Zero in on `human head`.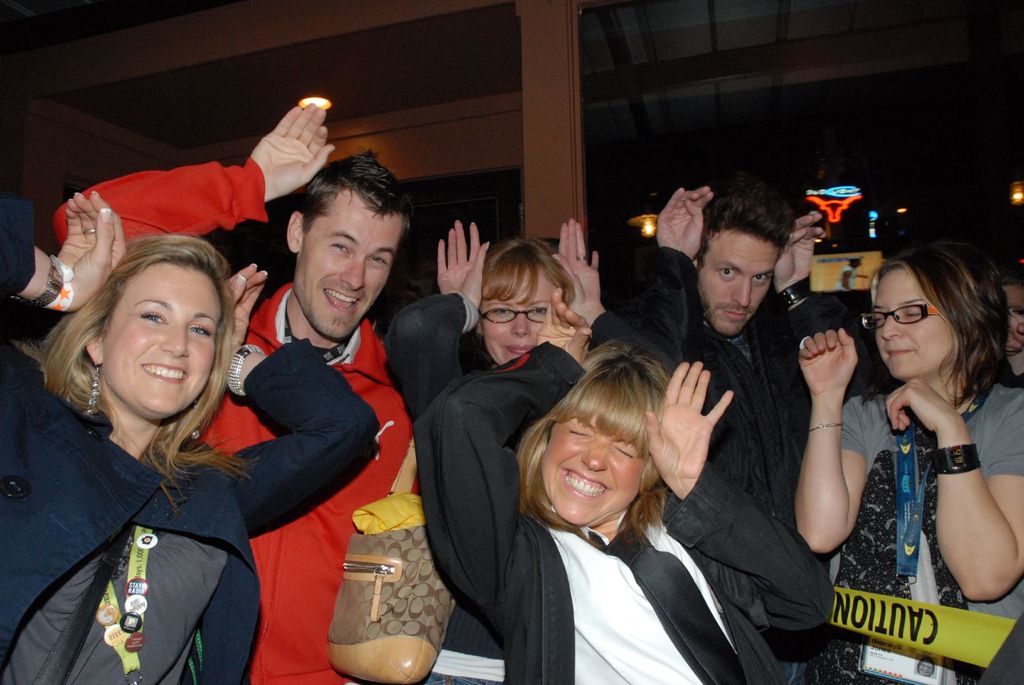
Zeroed in: select_region(539, 338, 668, 528).
